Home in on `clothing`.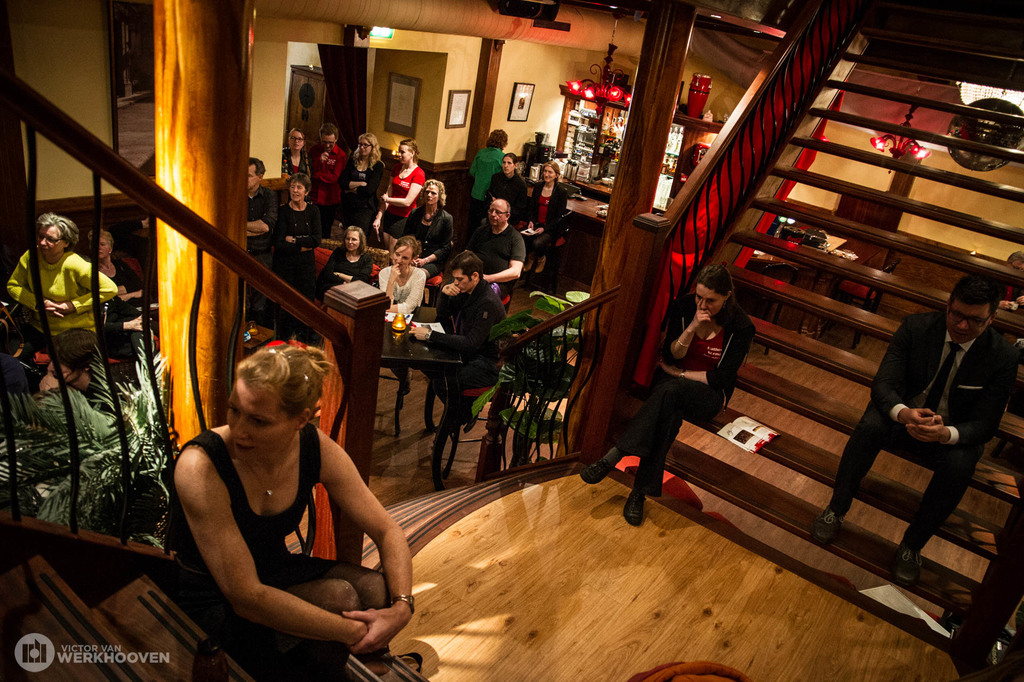
Homed in at rect(525, 181, 562, 279).
